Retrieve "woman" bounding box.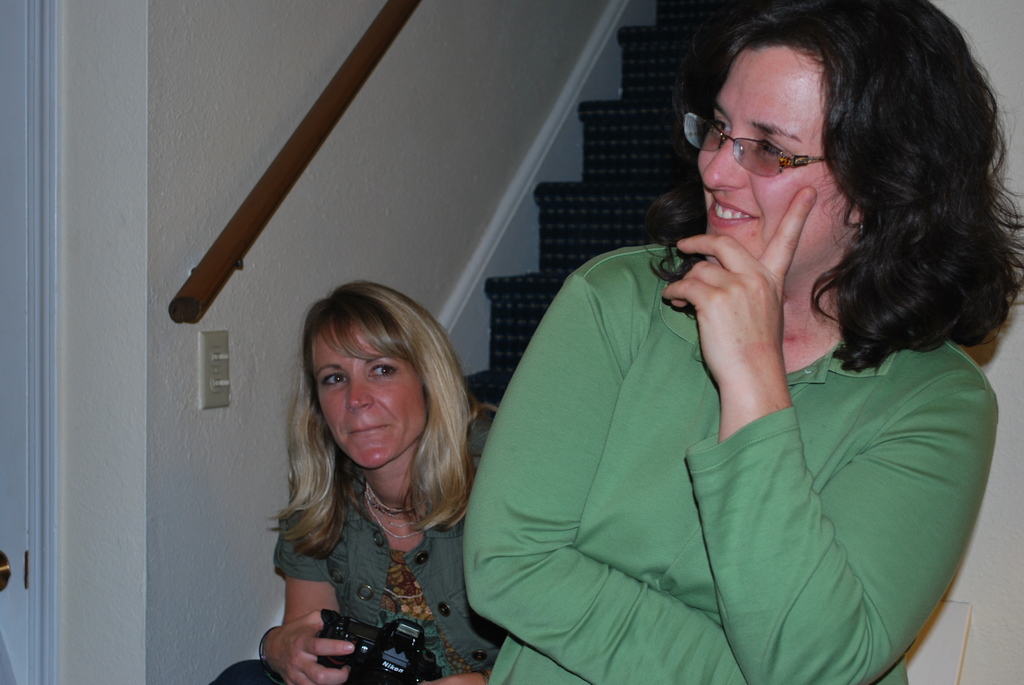
Bounding box: {"x1": 426, "y1": 36, "x2": 996, "y2": 684}.
